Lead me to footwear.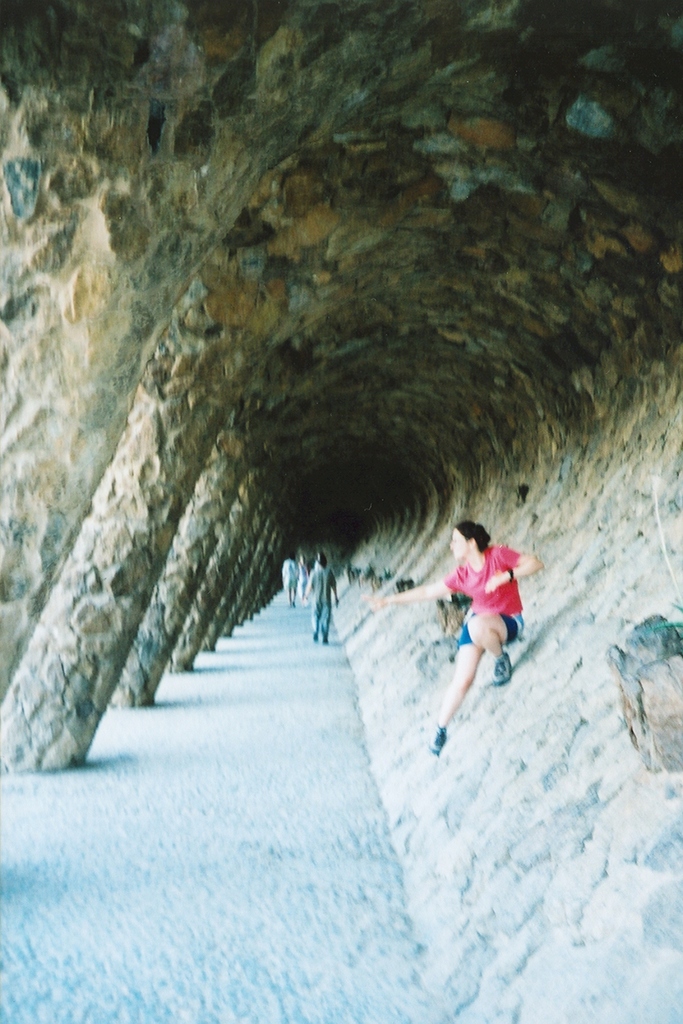
Lead to (433,721,443,761).
